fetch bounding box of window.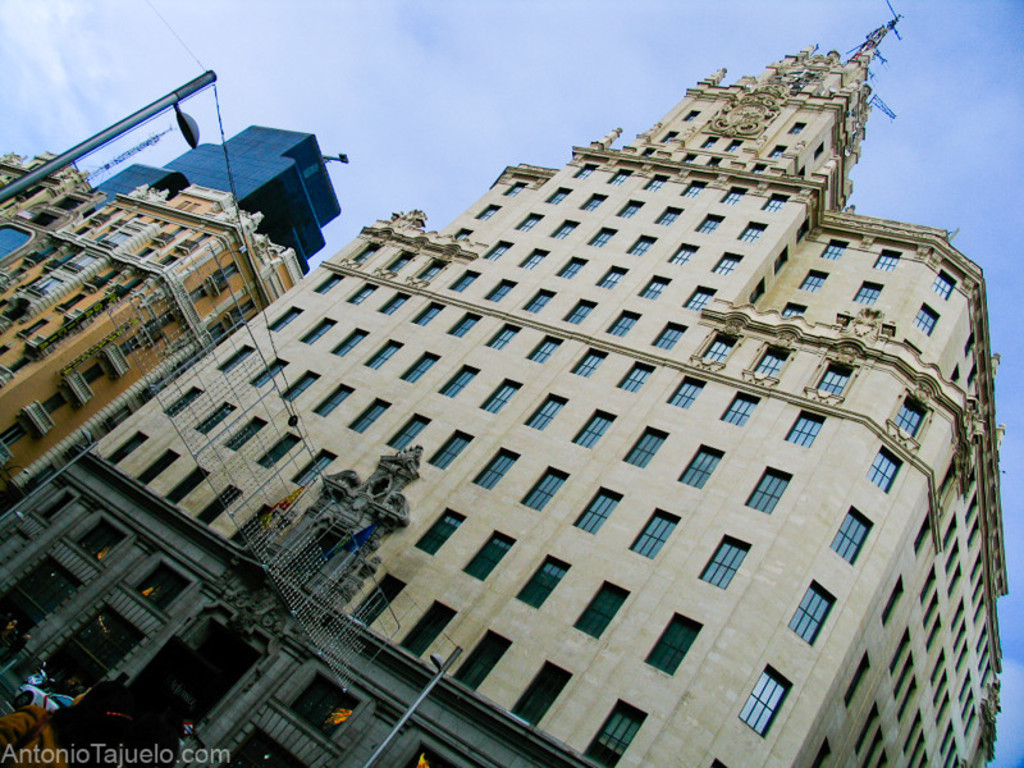
Bbox: 324,324,374,360.
